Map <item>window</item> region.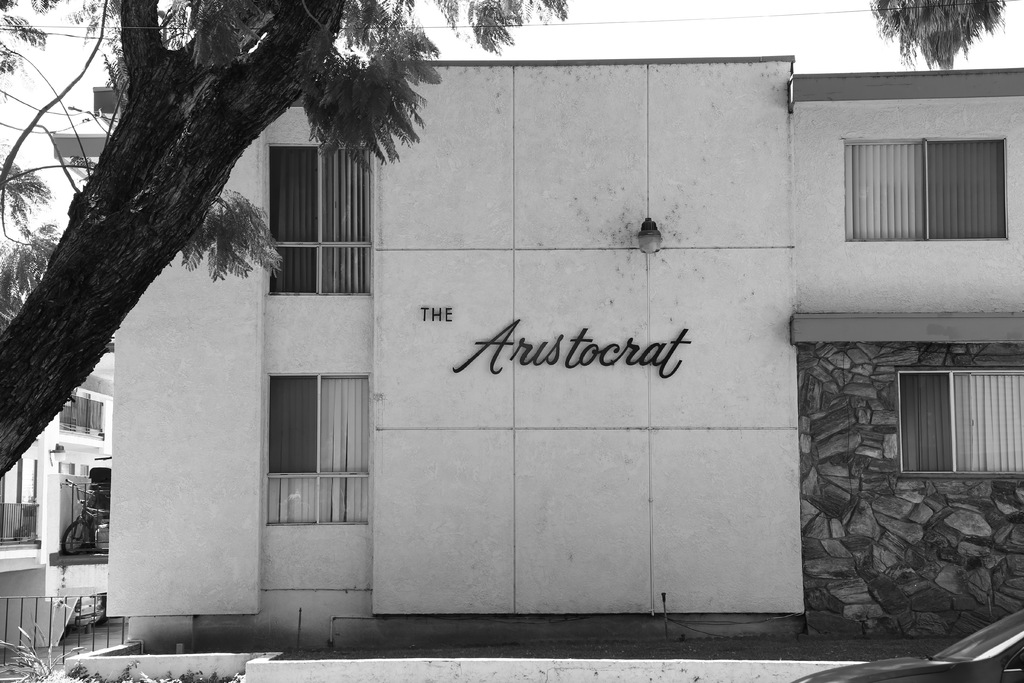
Mapped to 835/93/1003/247.
